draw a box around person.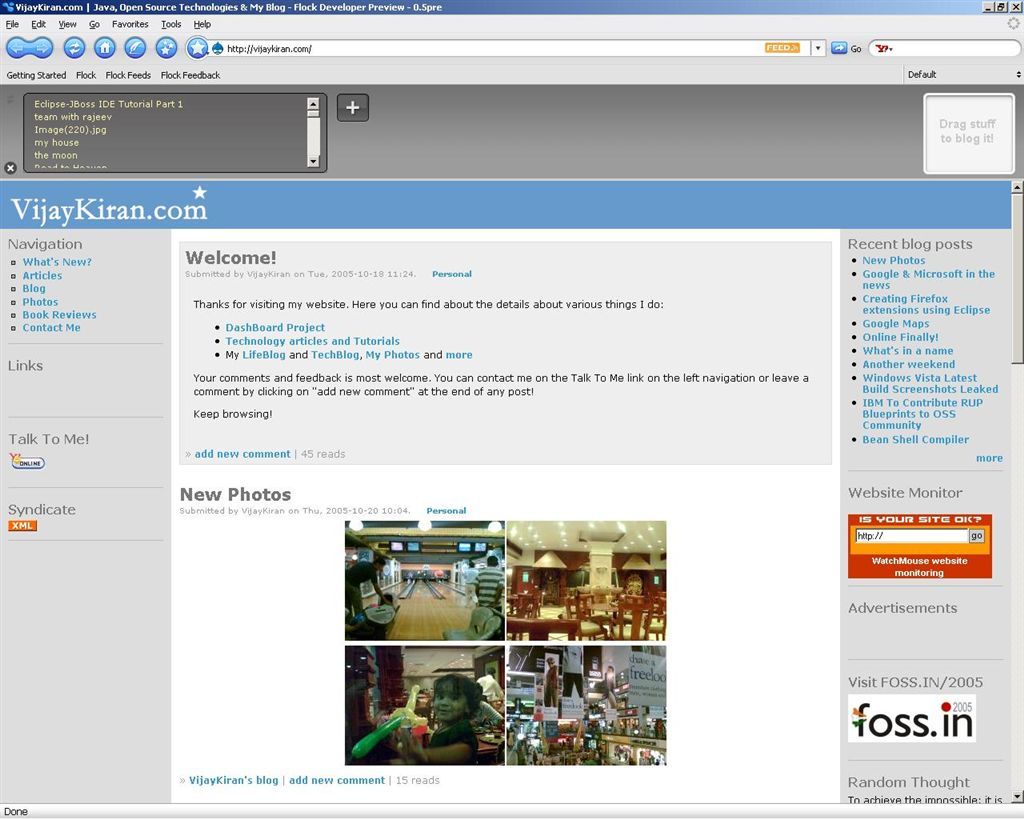
(left=408, top=674, right=489, bottom=767).
